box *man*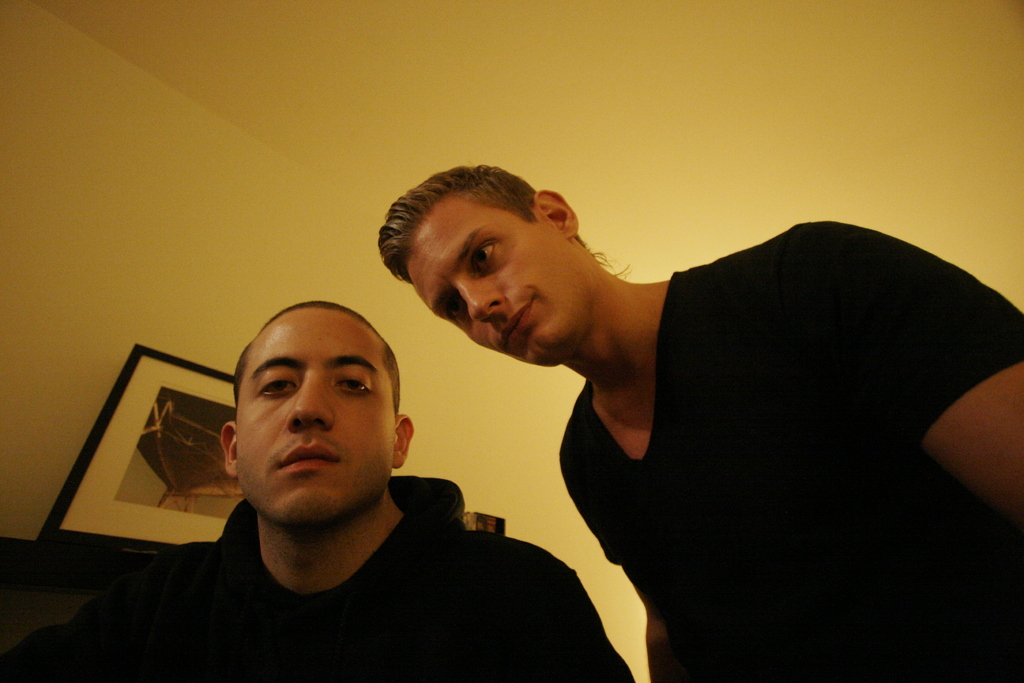
{"x1": 0, "y1": 300, "x2": 635, "y2": 682}
